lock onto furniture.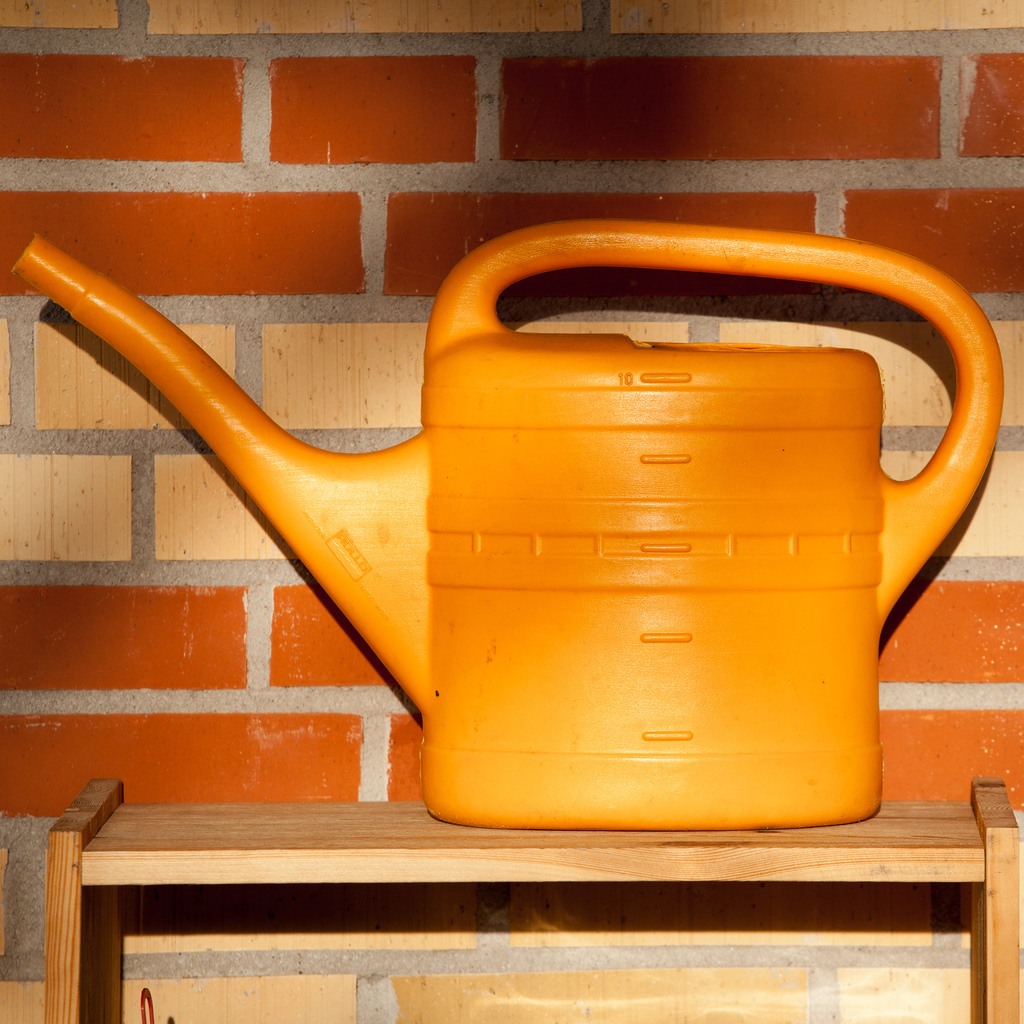
Locked: [44, 776, 1020, 1023].
